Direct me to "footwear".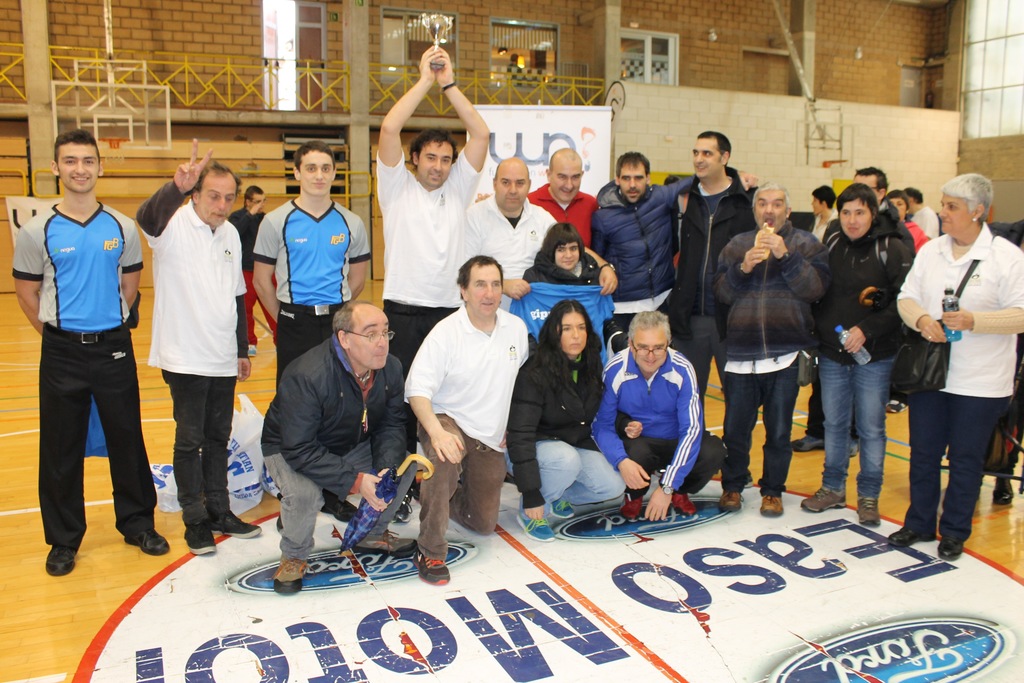
Direction: (left=44, top=534, right=70, bottom=580).
